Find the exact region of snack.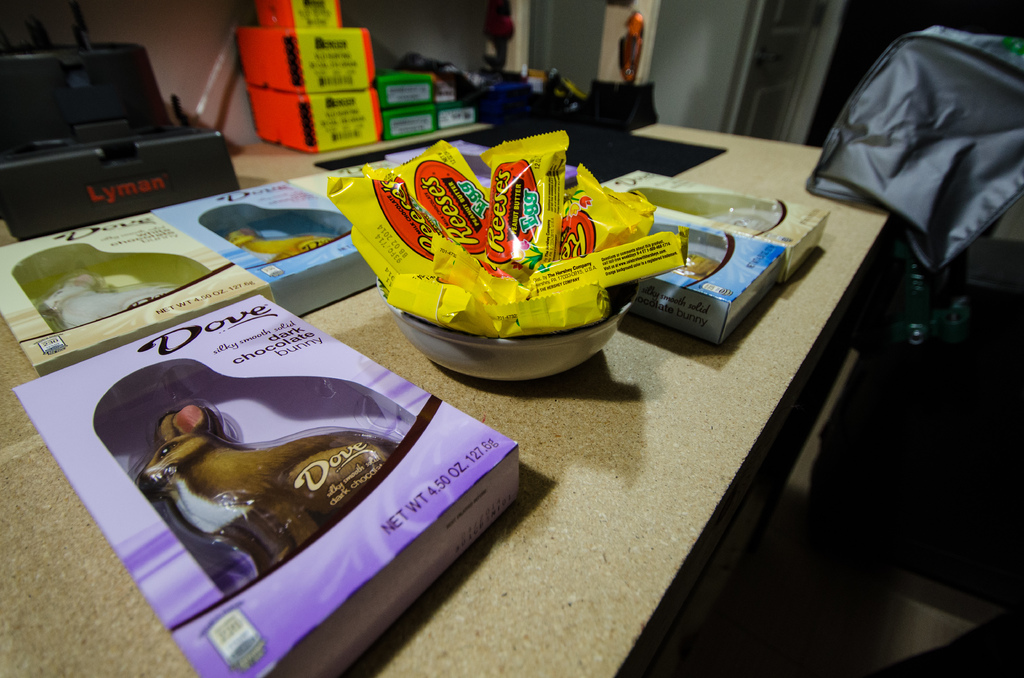
Exact region: pyautogui.locateOnScreen(330, 134, 682, 336).
